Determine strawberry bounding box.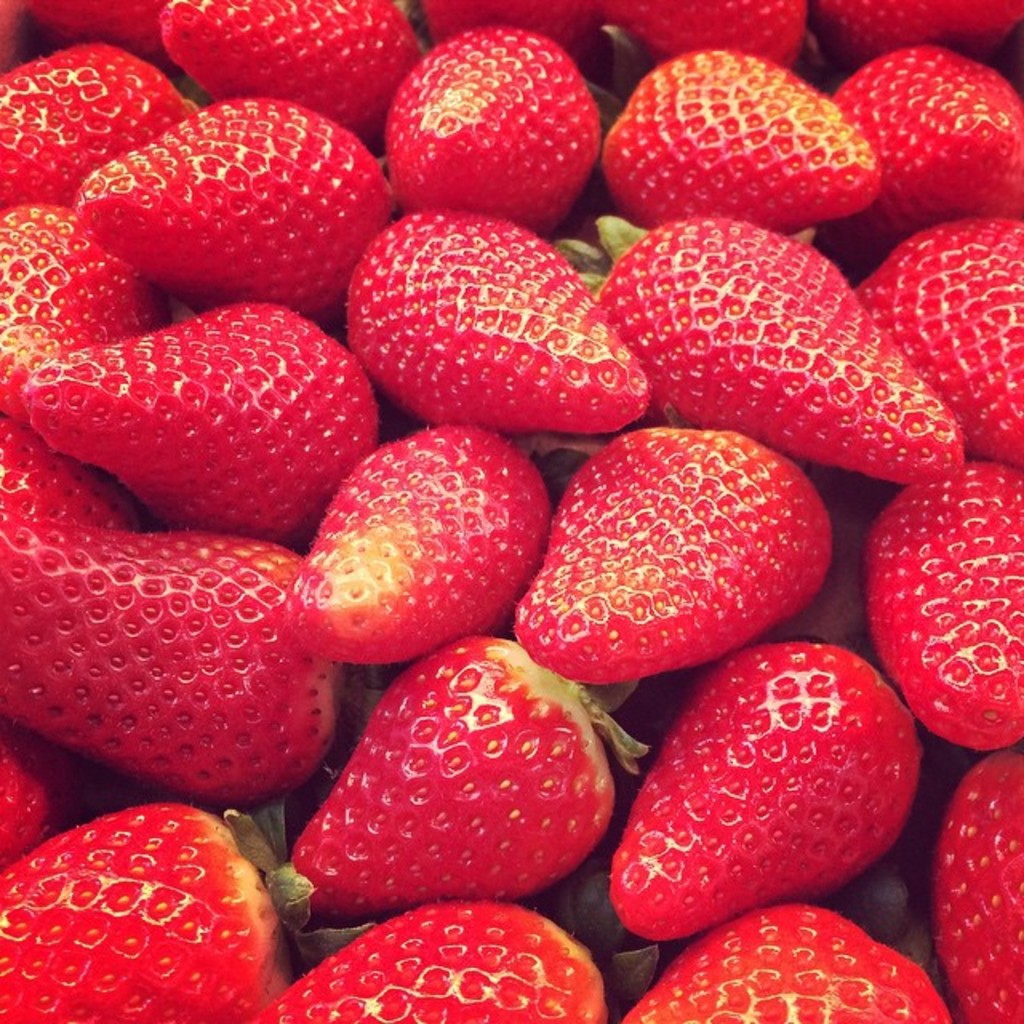
Determined: {"left": 0, "top": 718, "right": 117, "bottom": 869}.
